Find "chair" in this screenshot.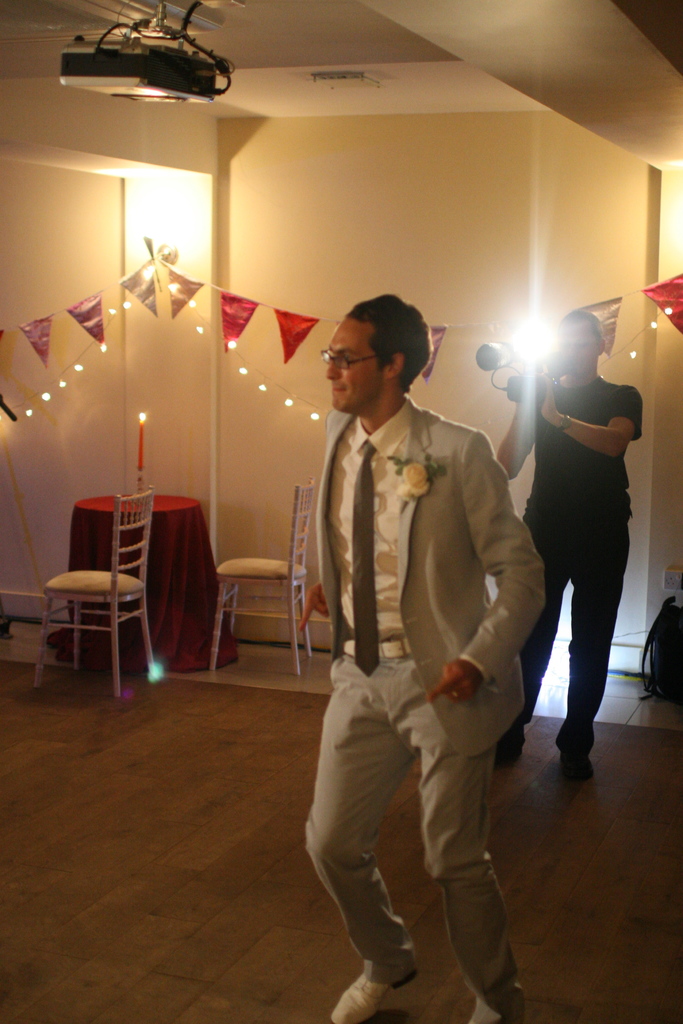
The bounding box for "chair" is bbox=(30, 492, 152, 705).
